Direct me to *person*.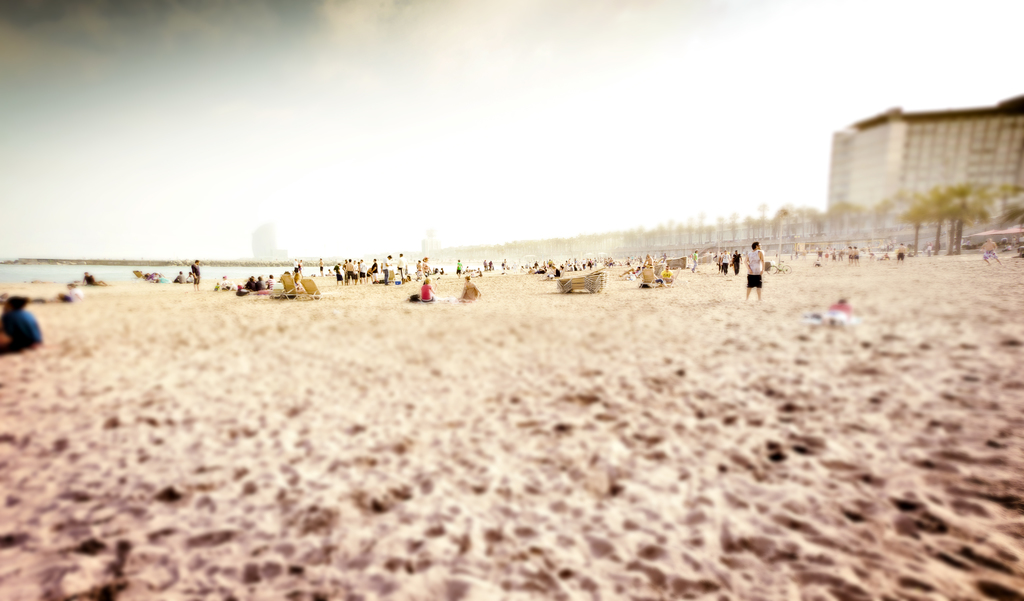
Direction: locate(358, 254, 376, 279).
